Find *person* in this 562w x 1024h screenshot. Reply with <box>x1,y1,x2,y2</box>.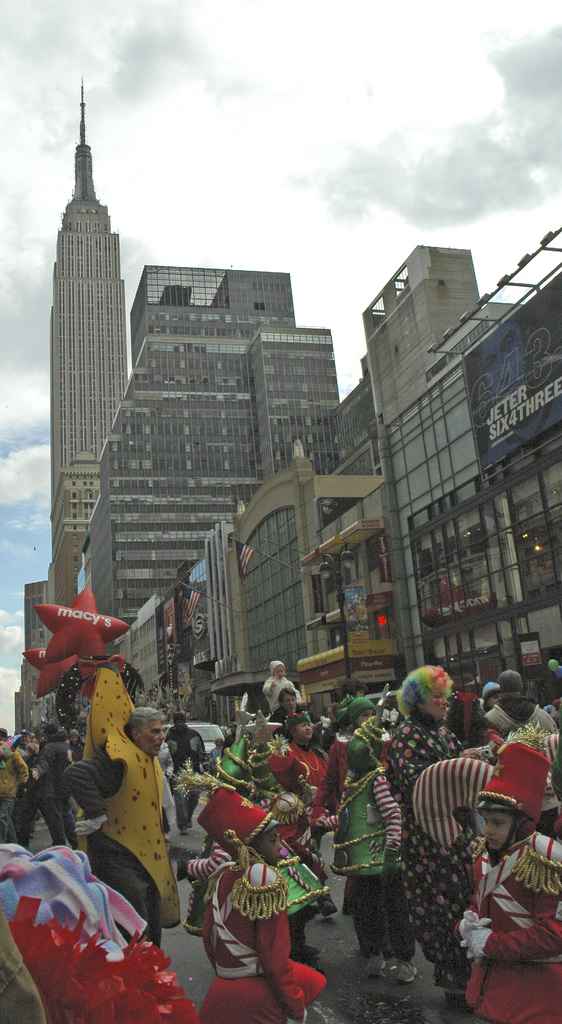
<box>366,653,471,994</box>.
